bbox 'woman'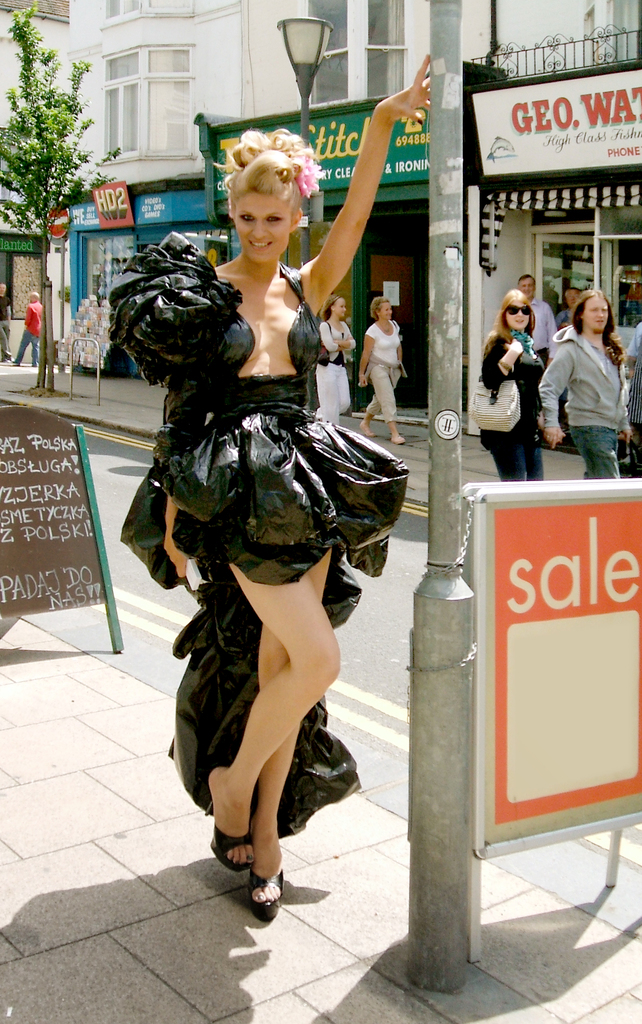
[477, 291, 562, 487]
